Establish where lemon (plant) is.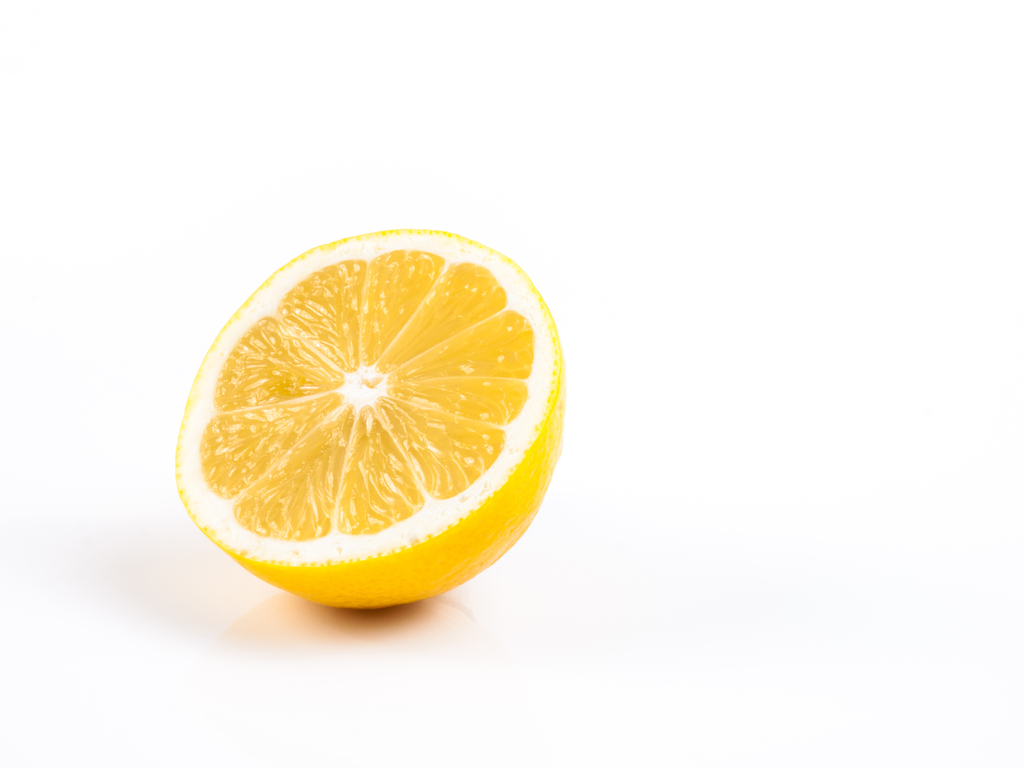
Established at <region>173, 227, 570, 617</region>.
